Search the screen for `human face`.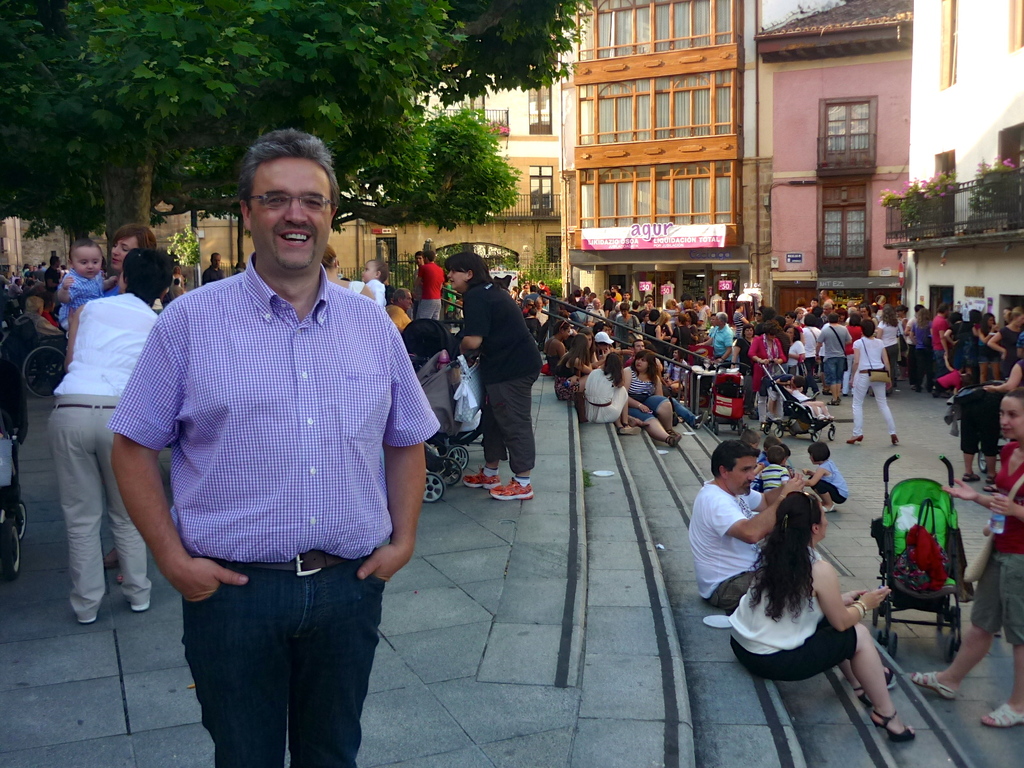
Found at [58,257,62,266].
